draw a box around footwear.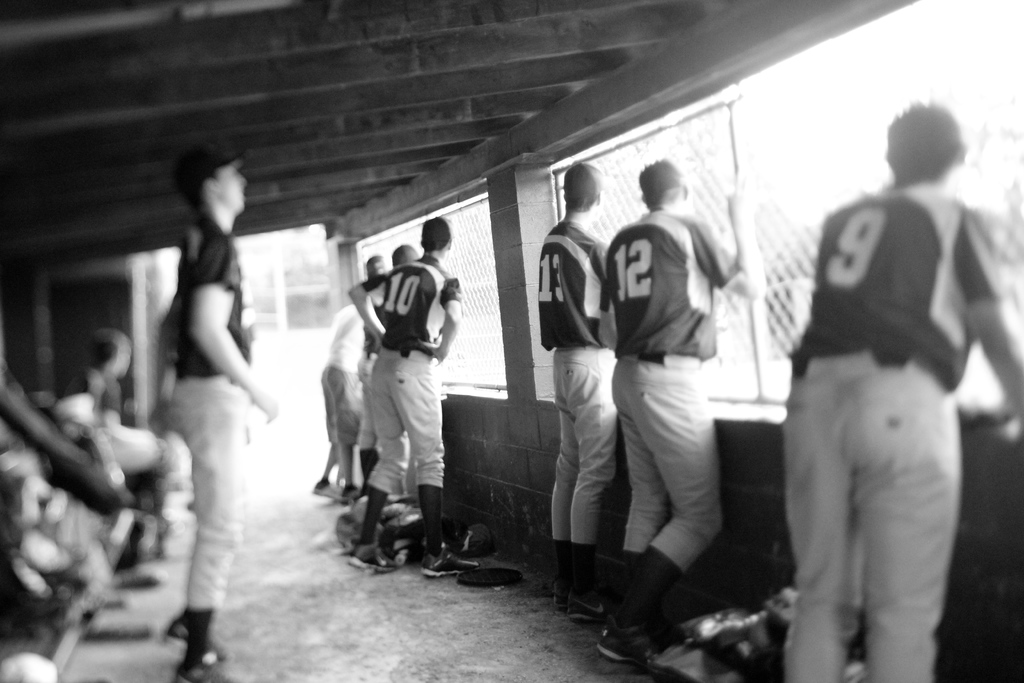
BBox(417, 539, 480, 580).
